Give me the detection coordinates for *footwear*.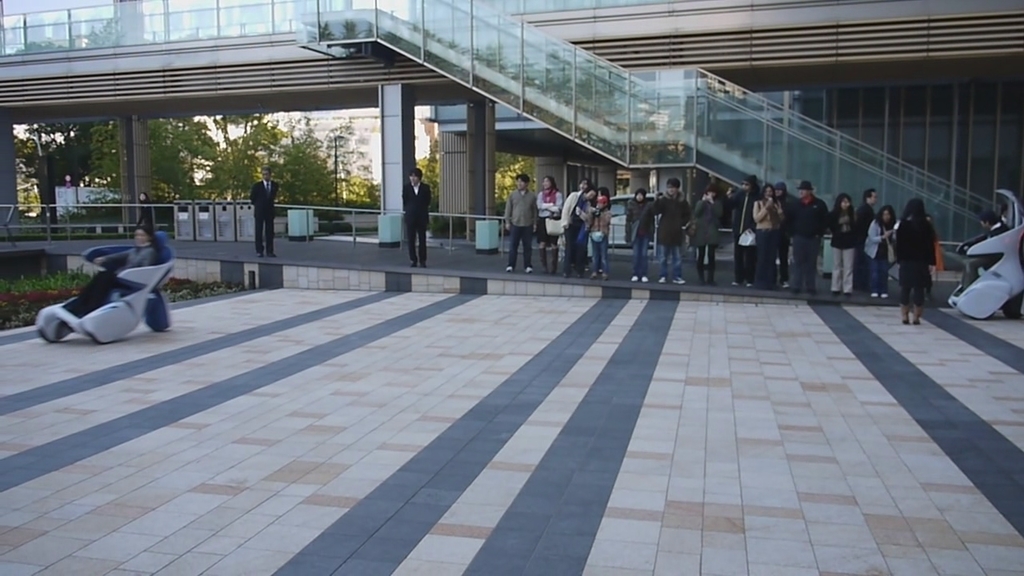
box=[784, 284, 788, 291].
